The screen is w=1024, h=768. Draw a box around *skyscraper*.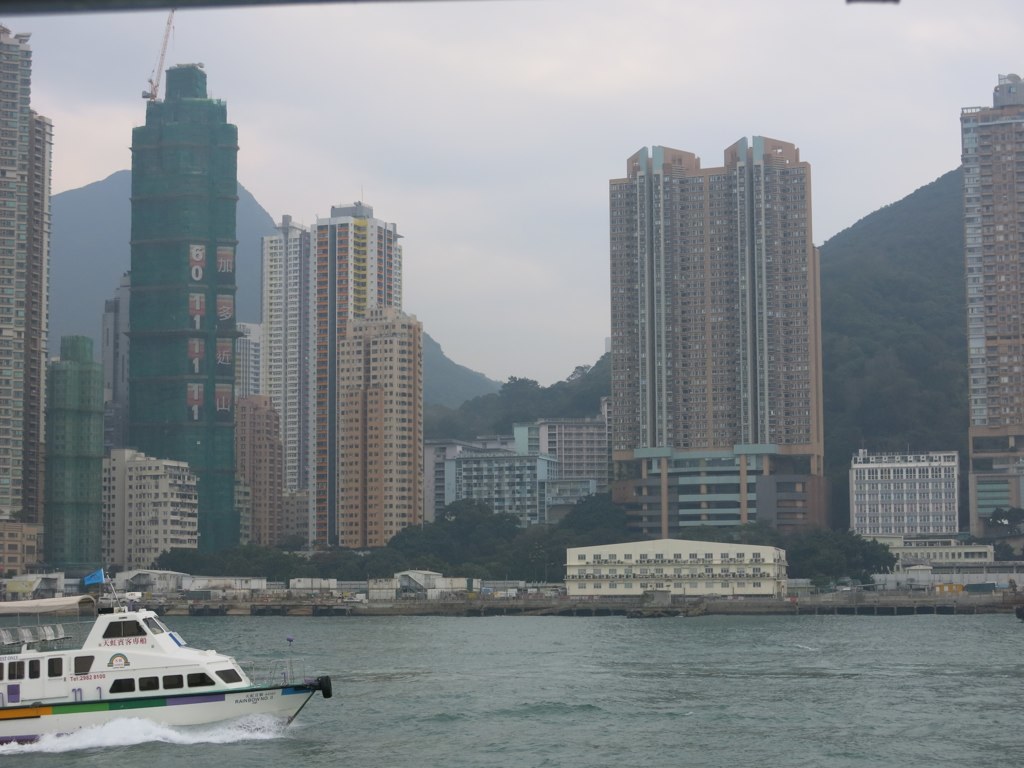
(578,125,845,540).
